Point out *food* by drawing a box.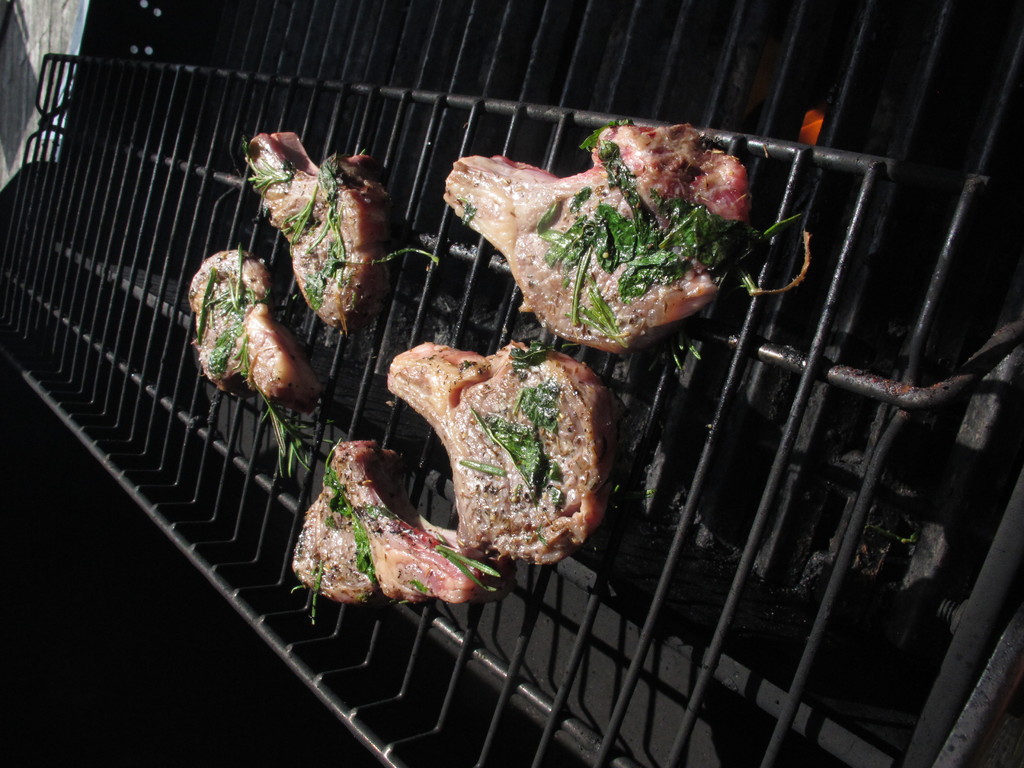
x1=269, y1=322, x2=598, y2=617.
